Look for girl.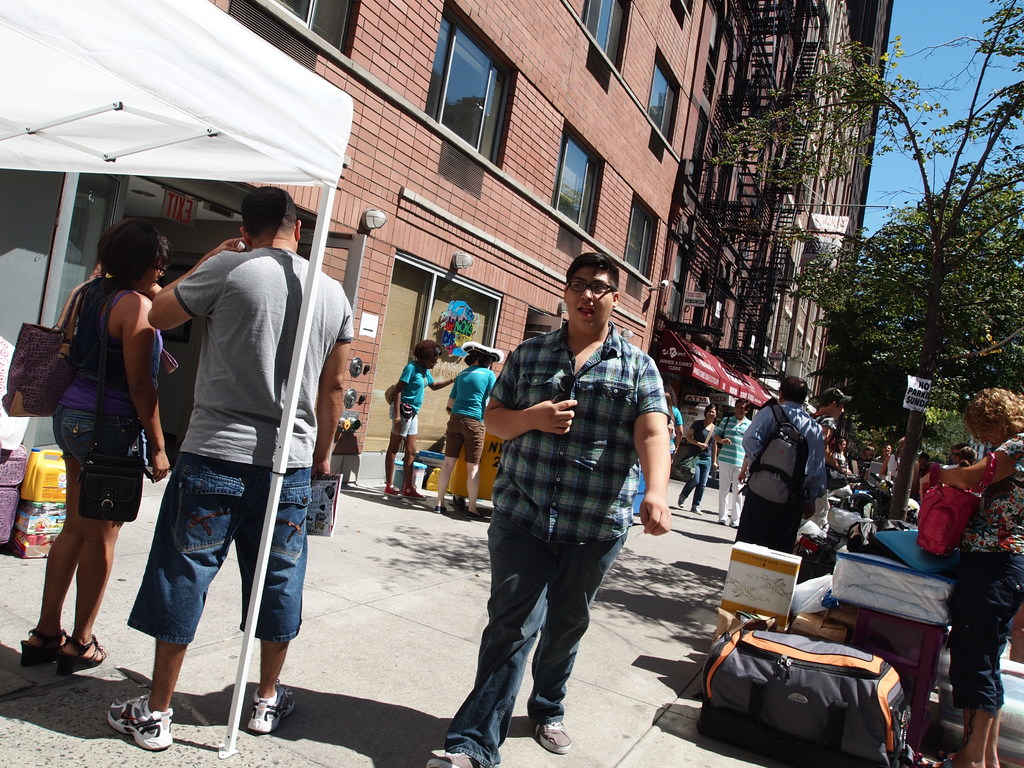
Found: BBox(685, 404, 719, 516).
